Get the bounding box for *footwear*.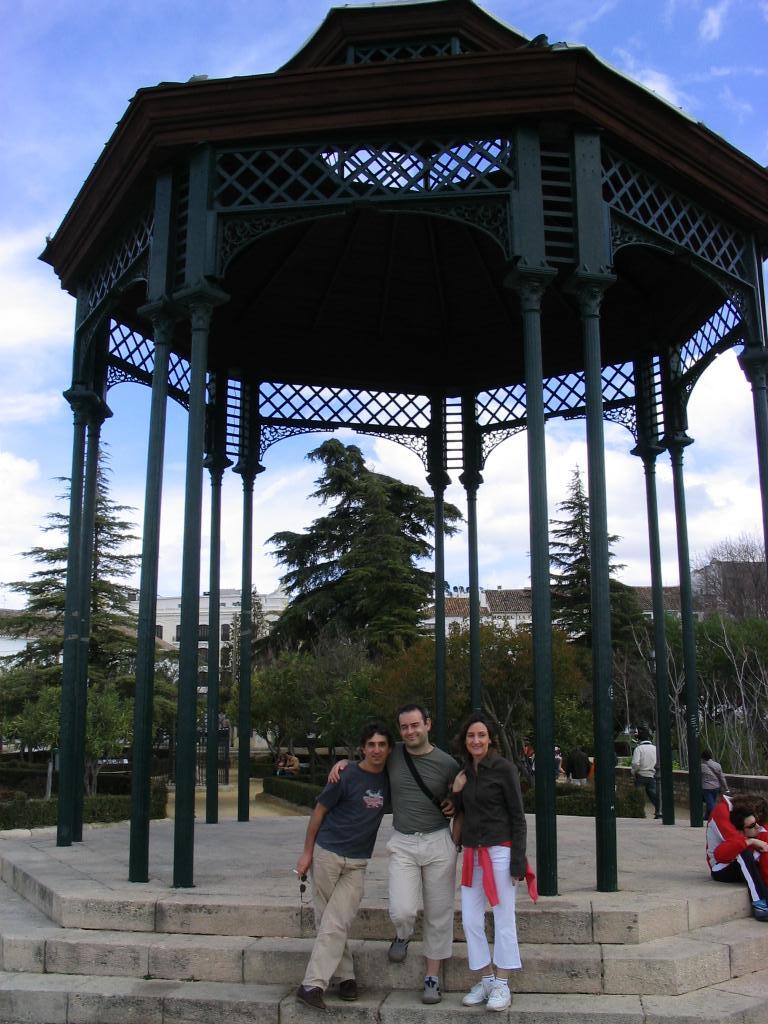
l=419, t=977, r=441, b=1009.
